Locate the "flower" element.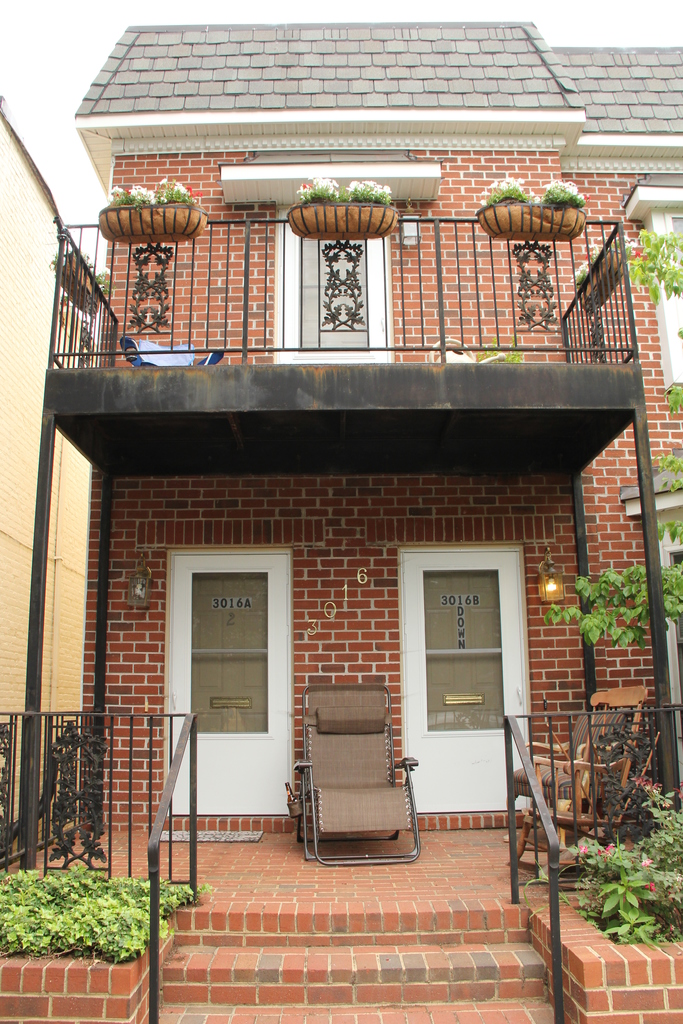
Element bbox: [578,844,587,853].
